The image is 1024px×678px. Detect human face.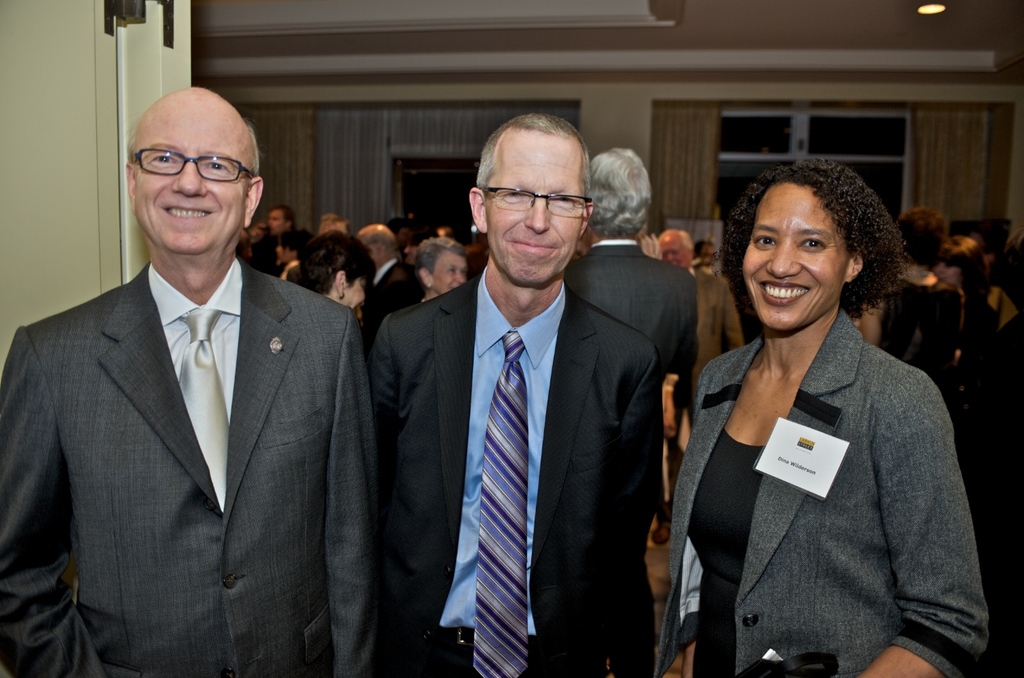
Detection: <bbox>658, 230, 689, 272</bbox>.
